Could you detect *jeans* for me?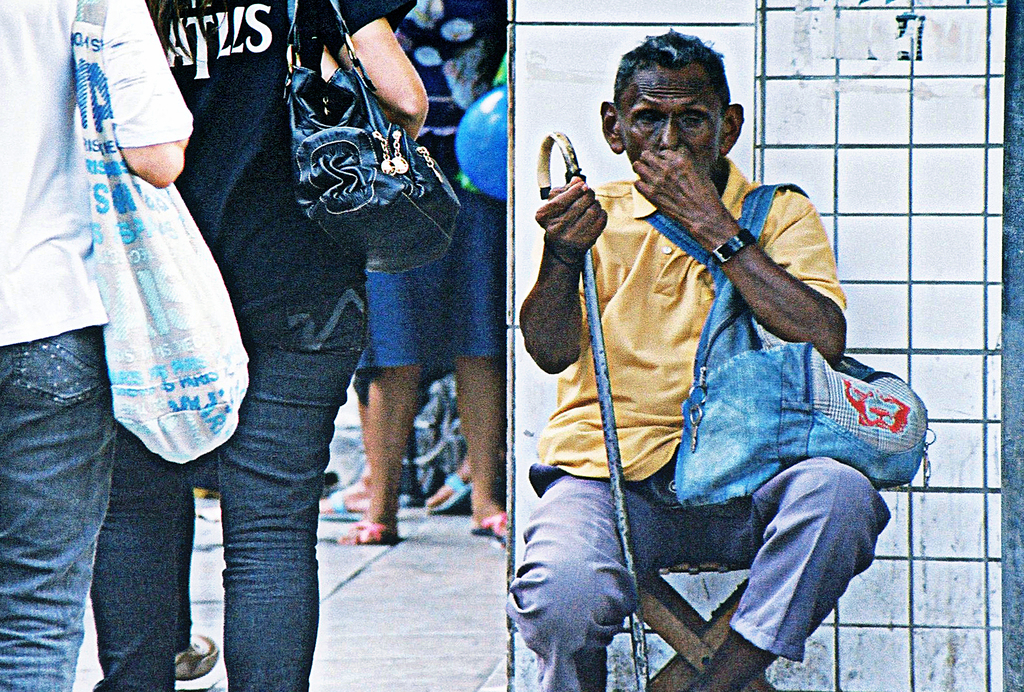
Detection result: crop(353, 197, 509, 383).
